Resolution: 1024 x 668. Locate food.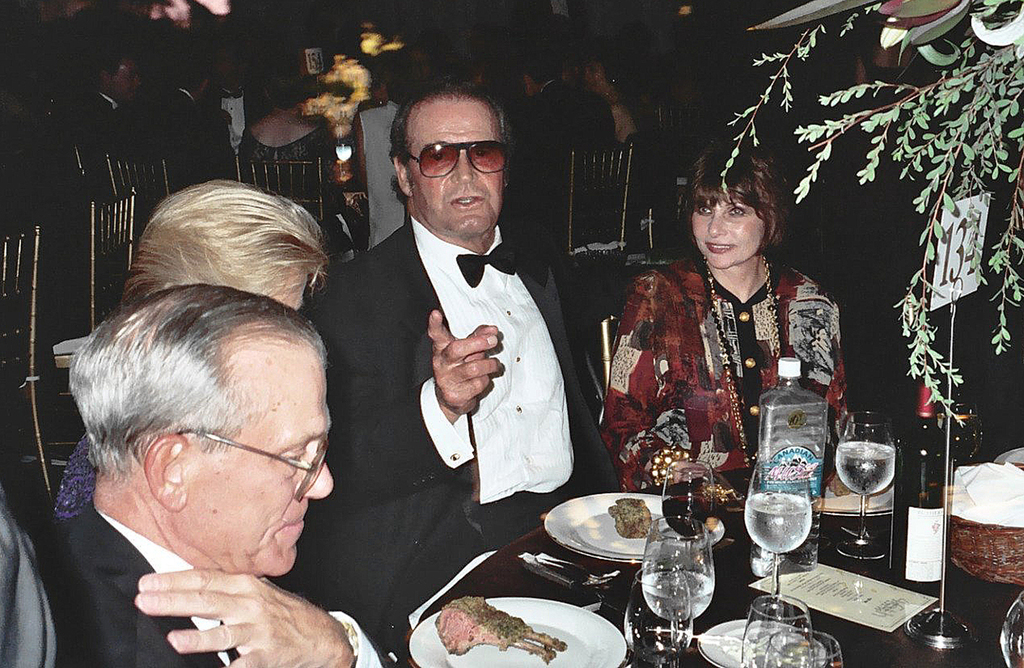
crop(610, 499, 668, 539).
